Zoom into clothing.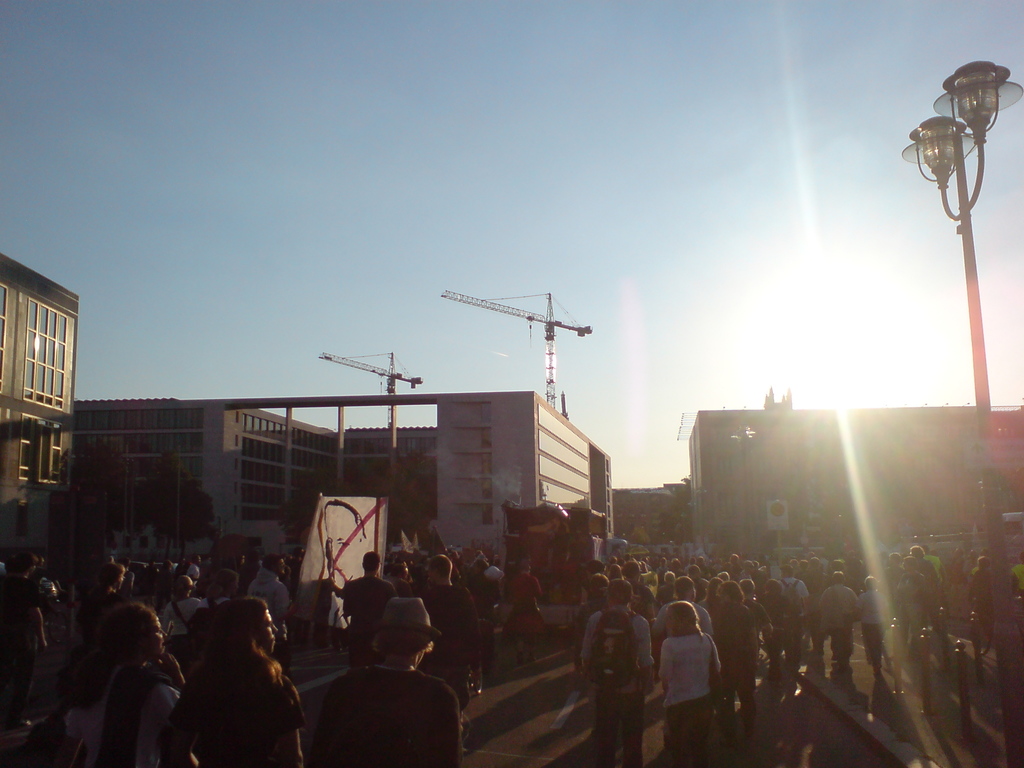
Zoom target: region(73, 659, 205, 767).
